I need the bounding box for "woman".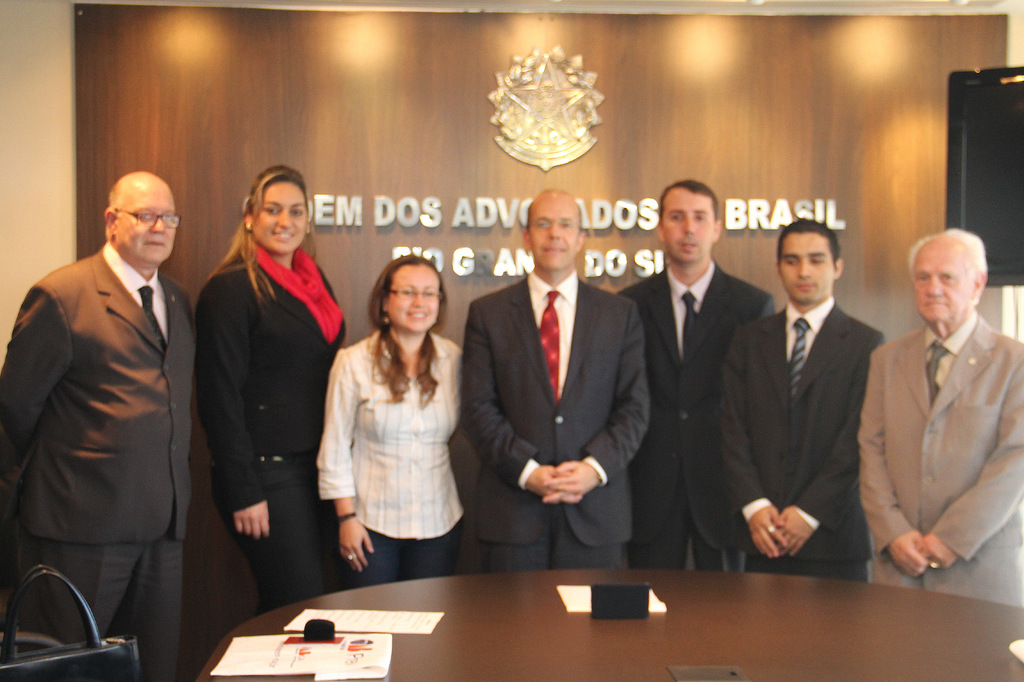
Here it is: <region>186, 157, 338, 647</region>.
